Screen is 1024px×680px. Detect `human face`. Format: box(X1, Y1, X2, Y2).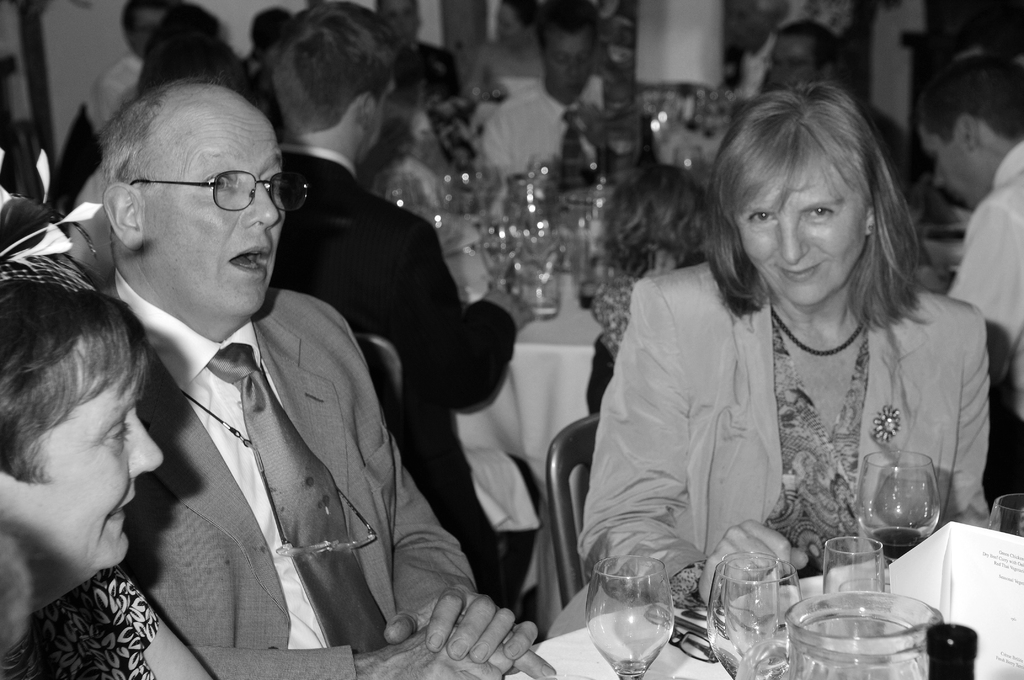
box(736, 165, 867, 302).
